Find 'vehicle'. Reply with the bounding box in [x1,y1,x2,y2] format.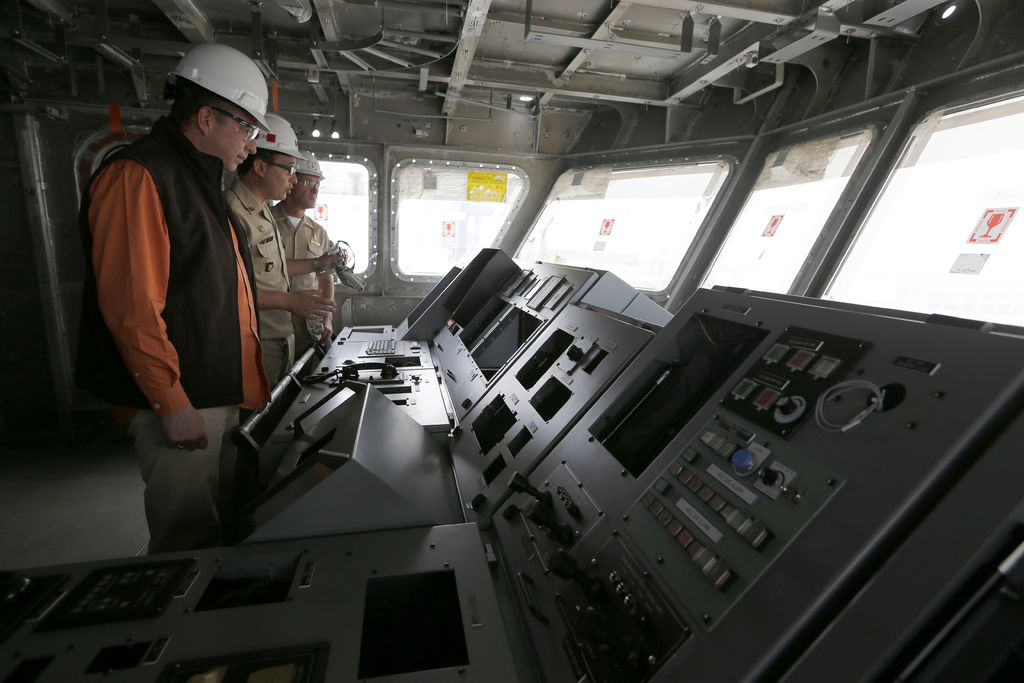
[0,0,1023,682].
